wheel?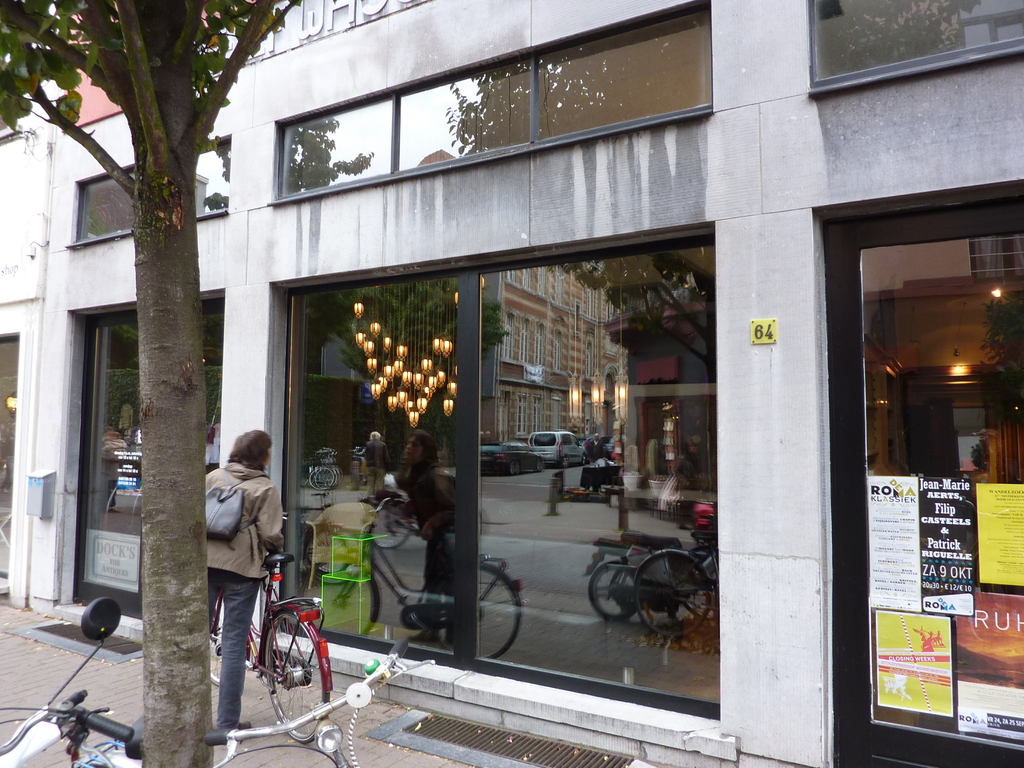
264,605,329,743
